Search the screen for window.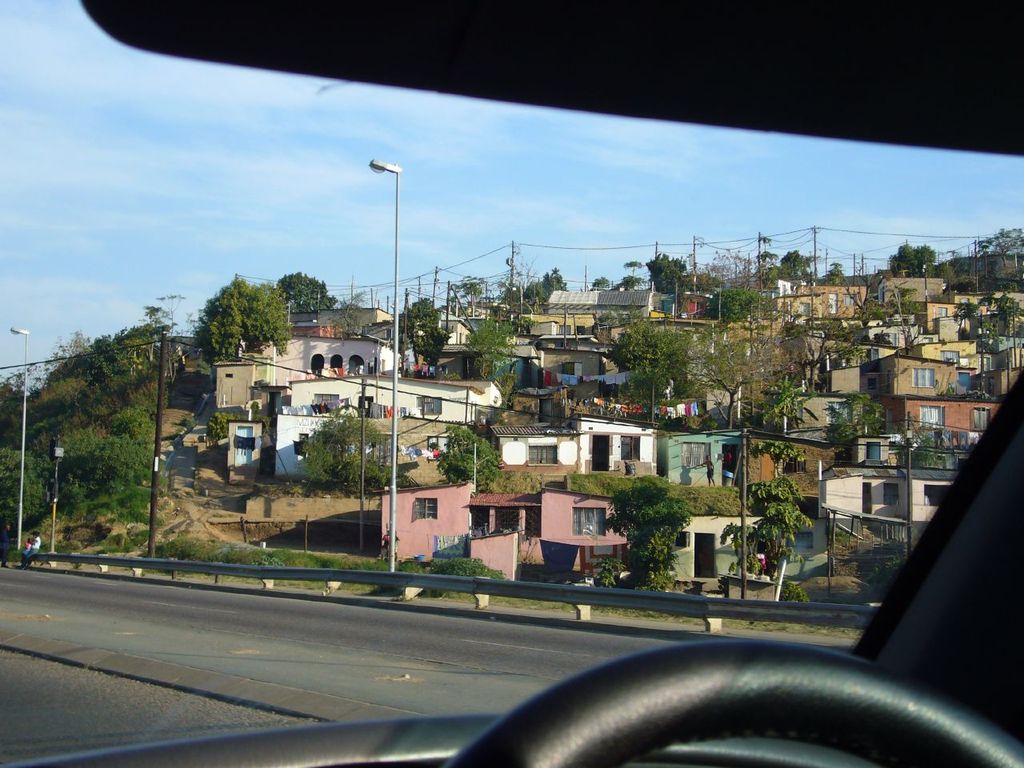
Found at (971, 412, 987, 428).
